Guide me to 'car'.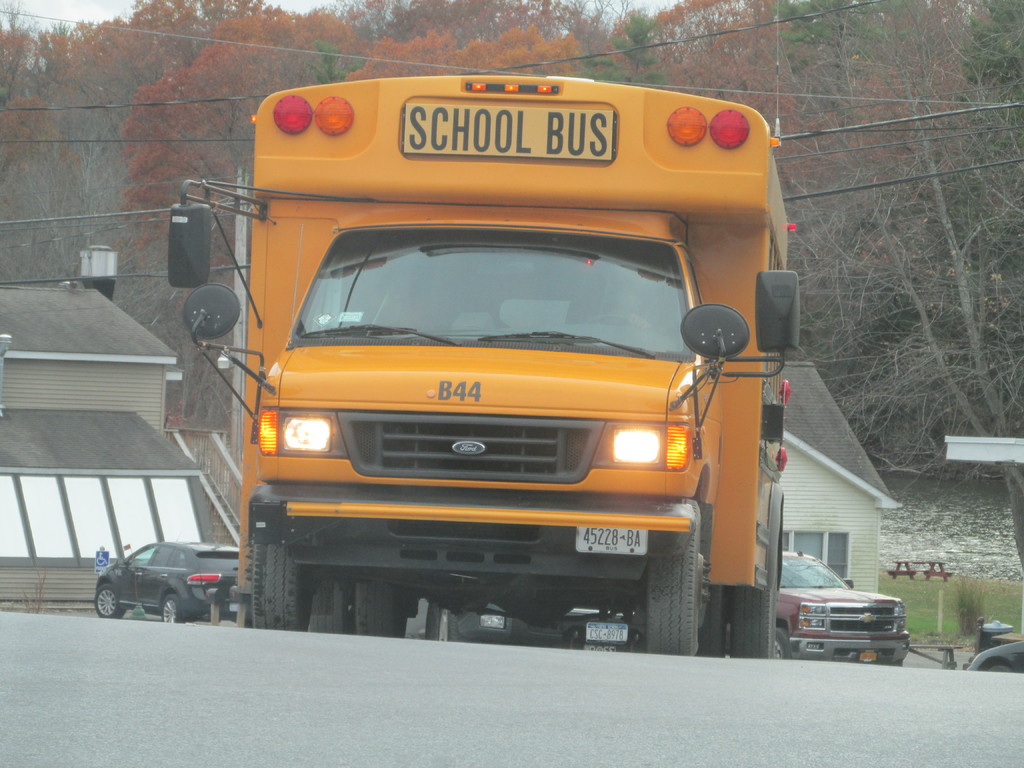
Guidance: left=79, top=535, right=249, bottom=627.
